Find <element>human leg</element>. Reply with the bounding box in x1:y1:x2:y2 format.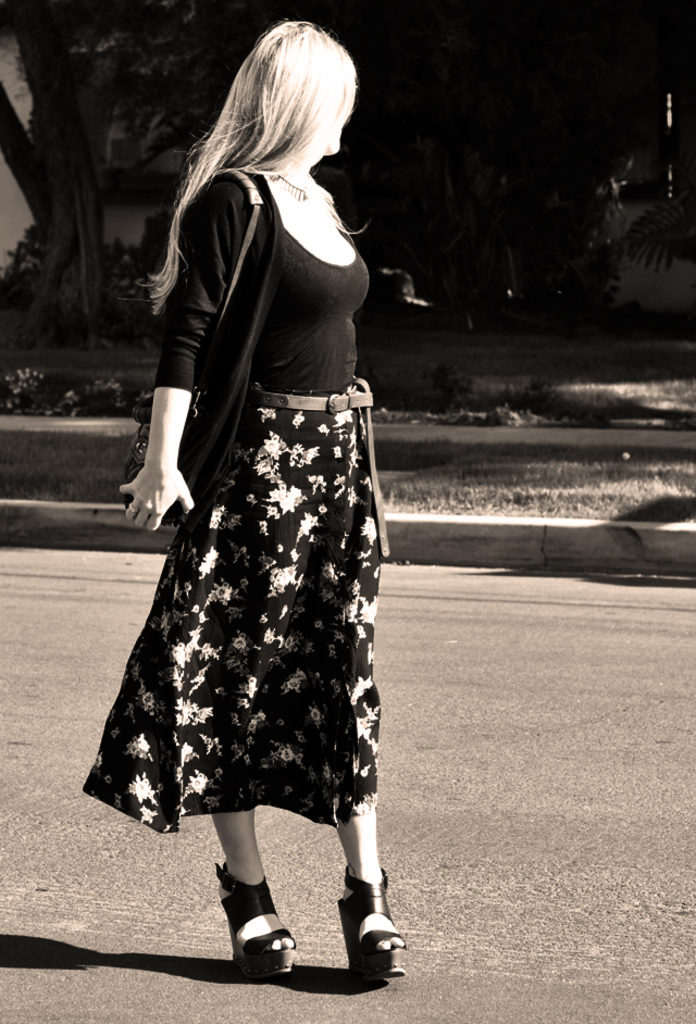
211:809:300:976.
